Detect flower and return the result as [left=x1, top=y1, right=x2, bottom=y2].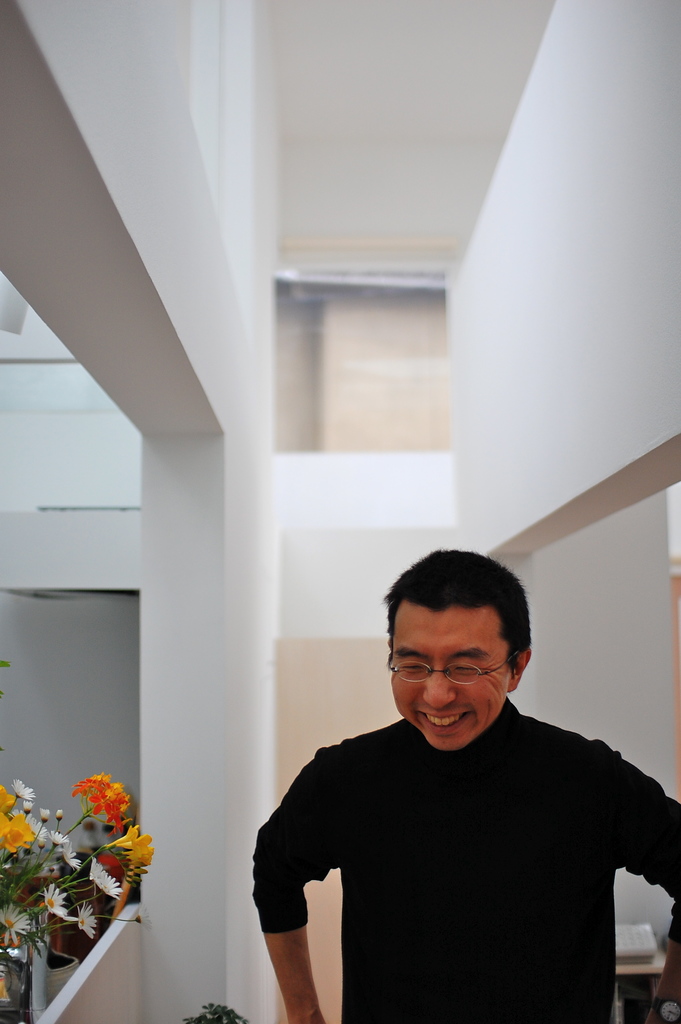
[left=73, top=775, right=127, bottom=829].
